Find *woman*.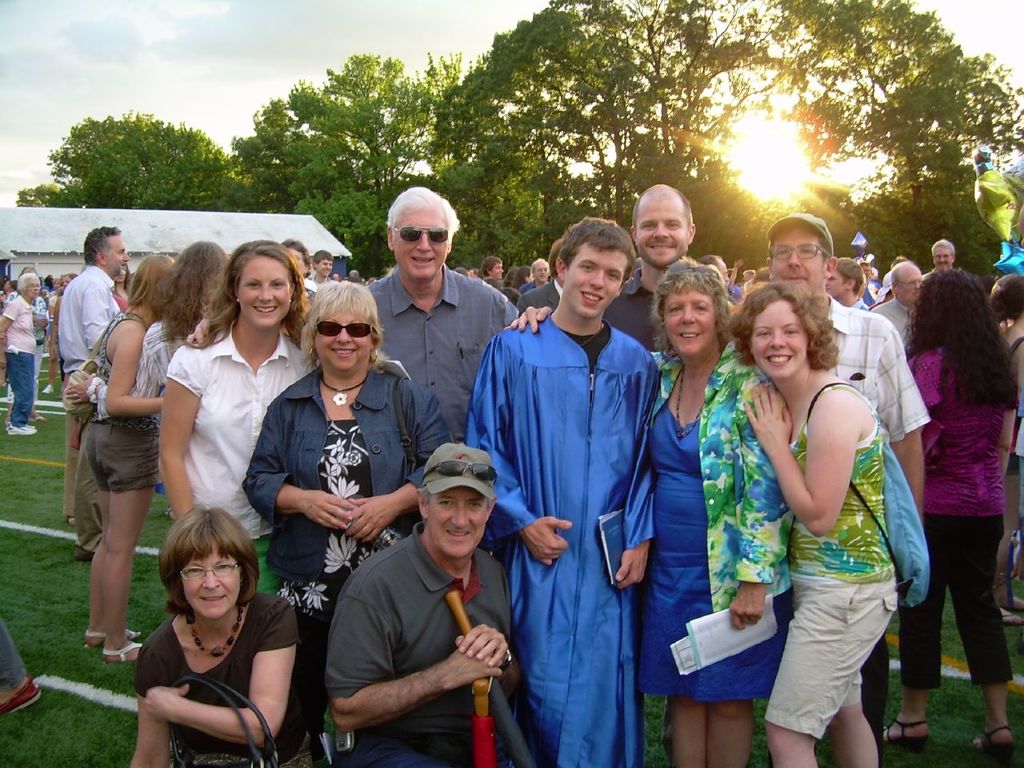
x1=113, y1=258, x2=127, y2=310.
